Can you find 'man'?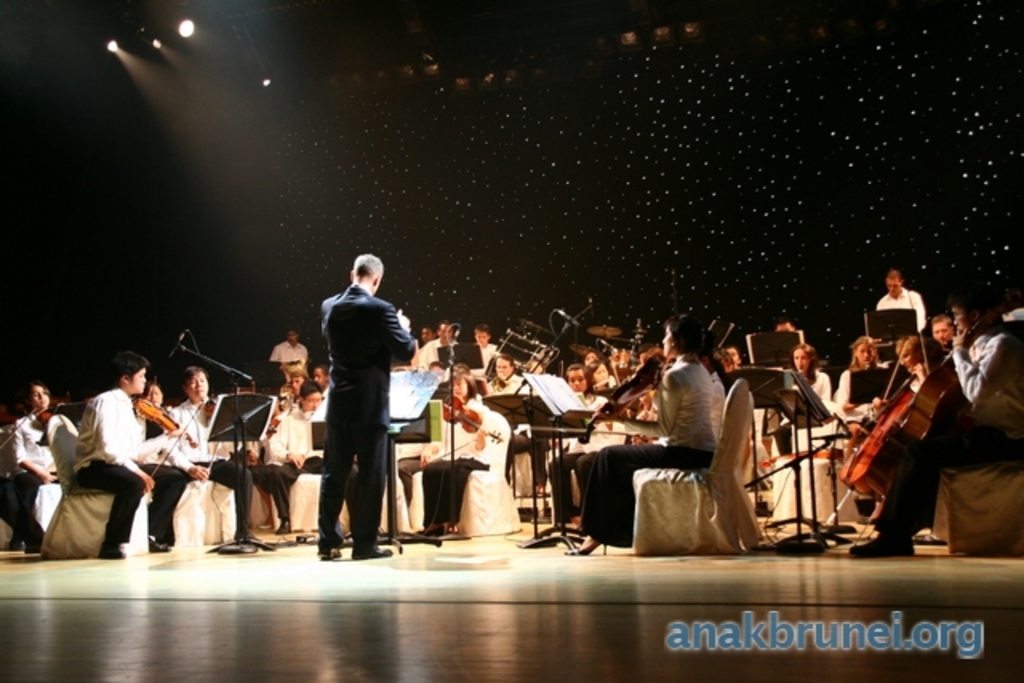
Yes, bounding box: bbox=(258, 379, 357, 537).
